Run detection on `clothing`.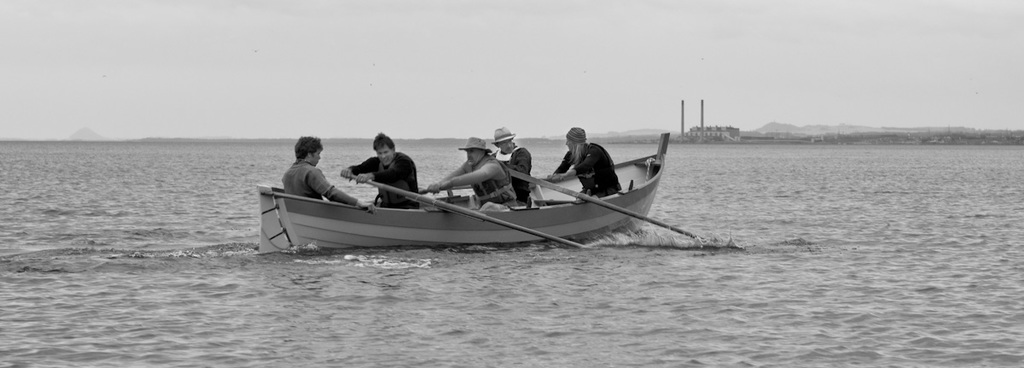
Result: [459, 149, 519, 214].
